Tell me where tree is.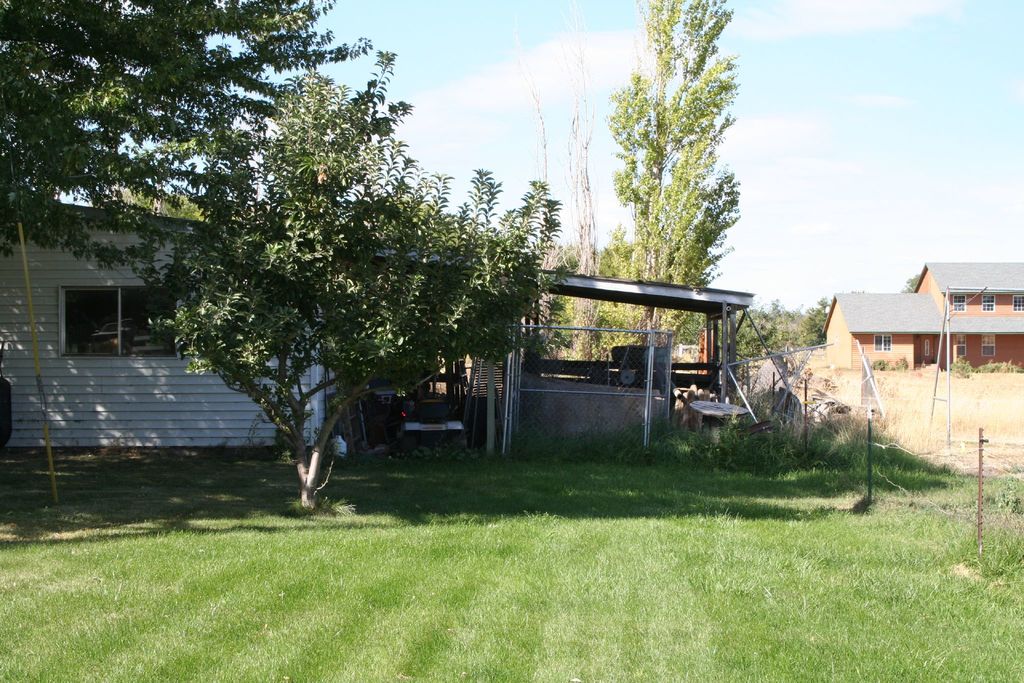
tree is at 140,58,509,500.
